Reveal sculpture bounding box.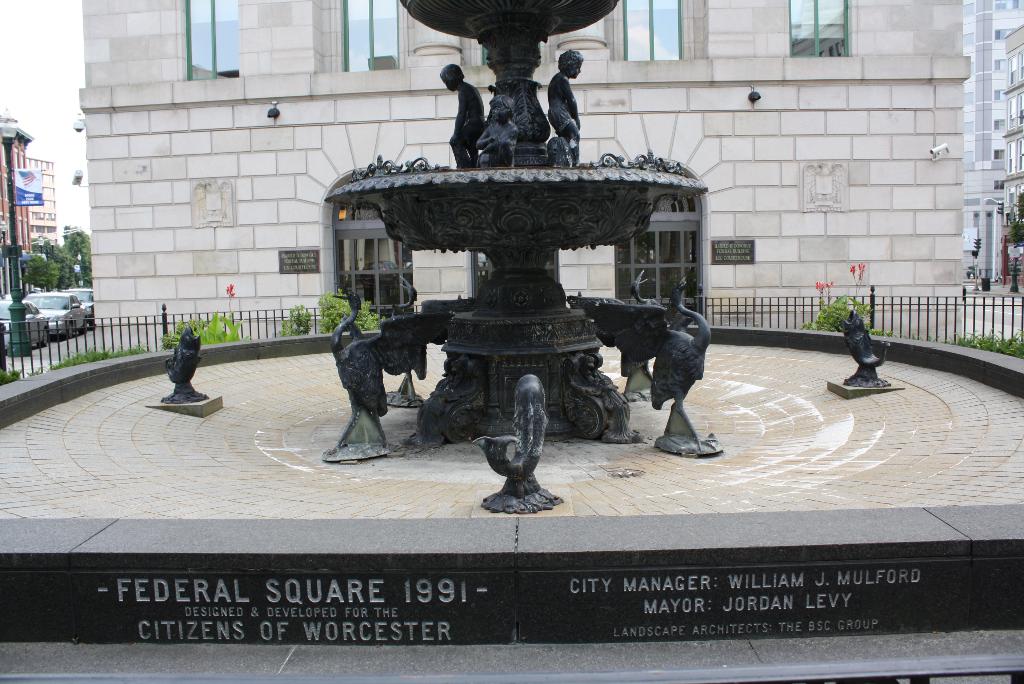
Revealed: 349/23/688/484.
